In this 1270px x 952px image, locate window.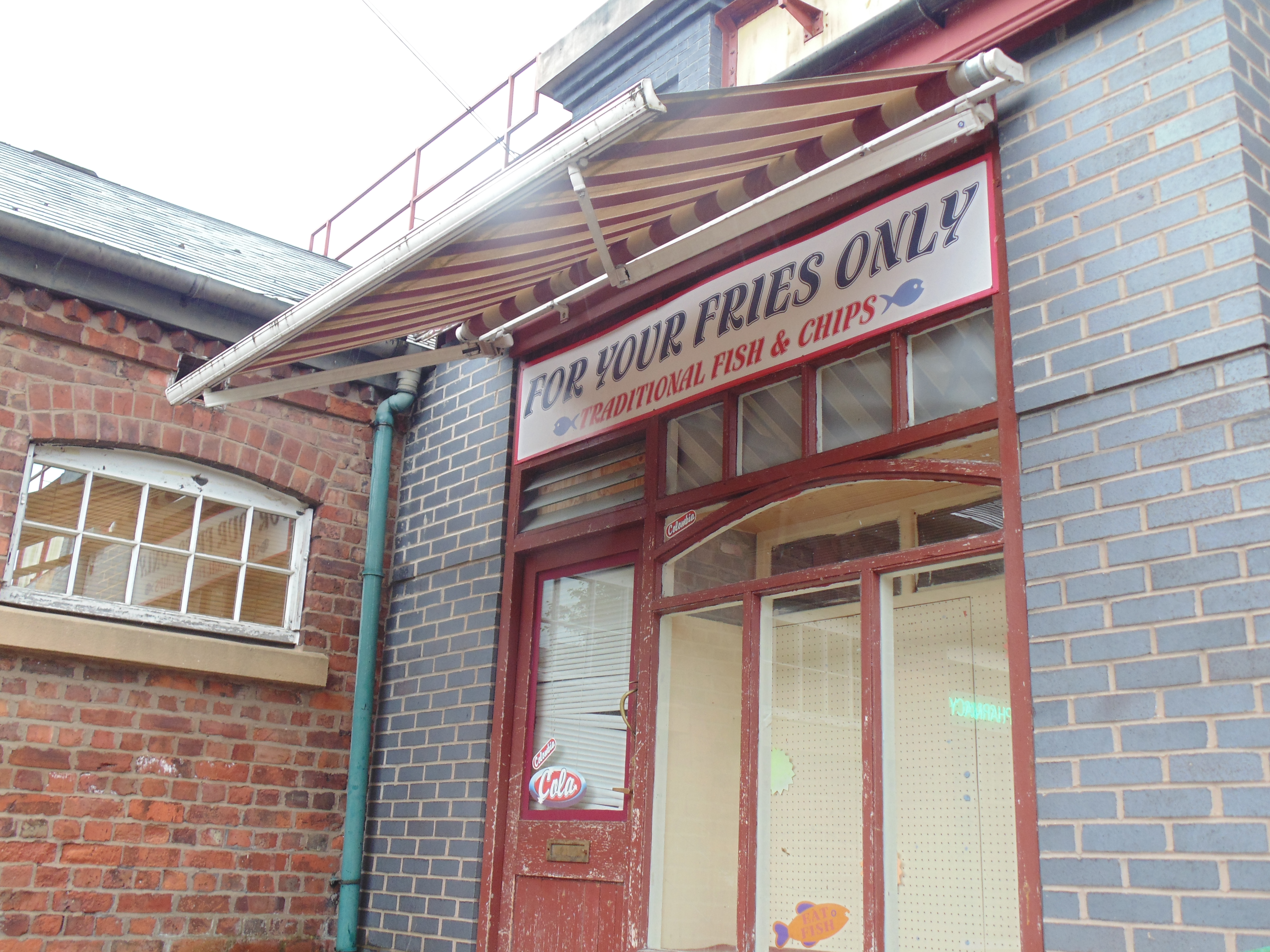
Bounding box: x1=4, y1=108, x2=78, y2=164.
